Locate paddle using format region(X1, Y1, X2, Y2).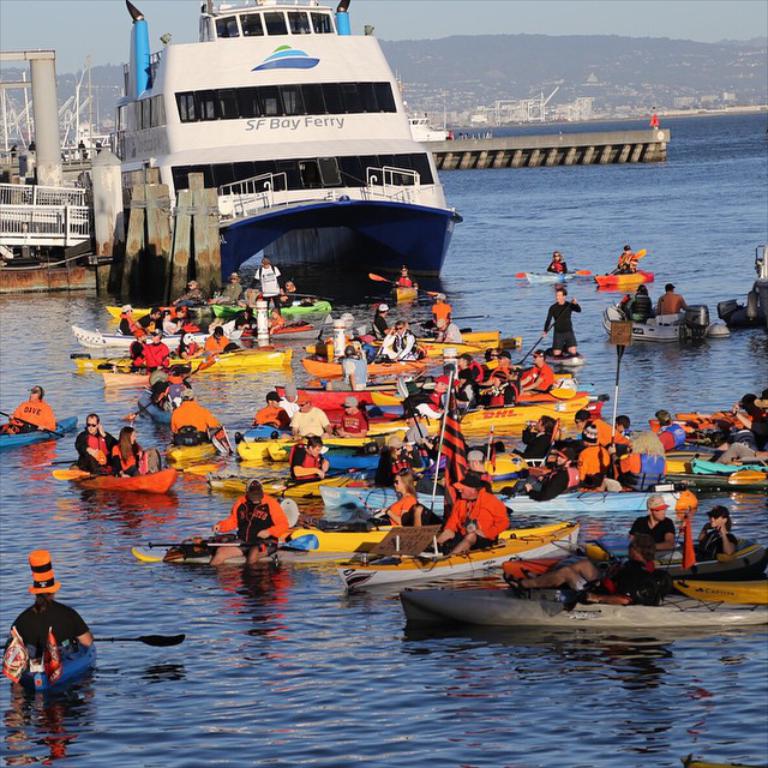
region(370, 272, 440, 295).
